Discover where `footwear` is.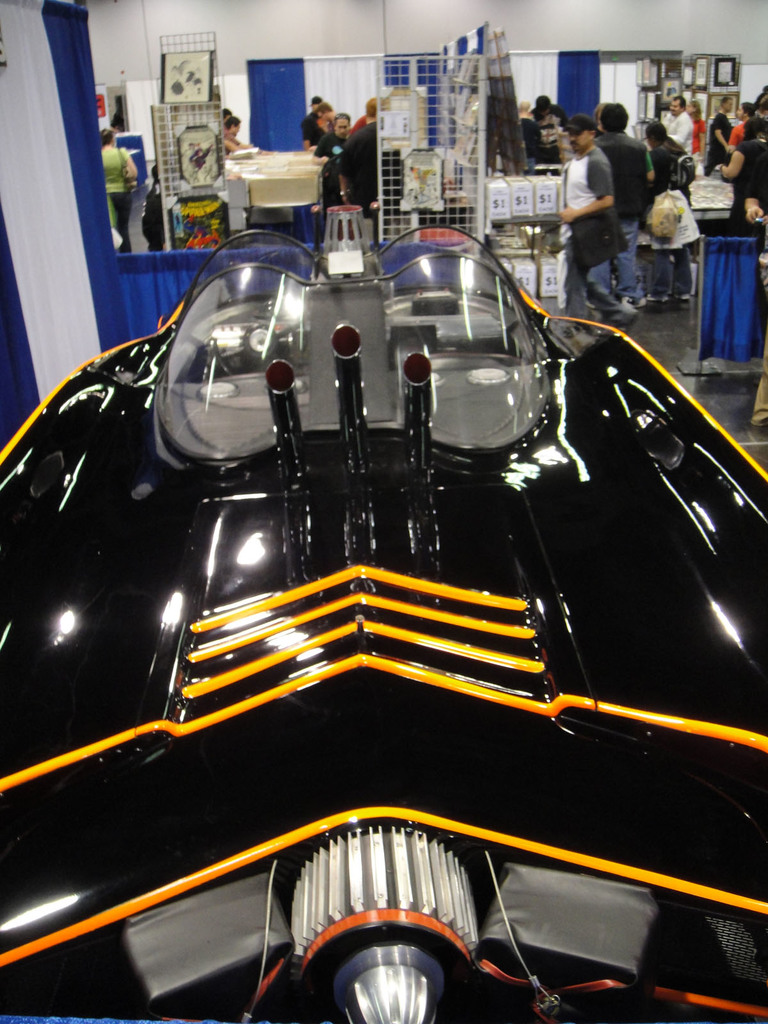
Discovered at bbox=(595, 294, 630, 321).
